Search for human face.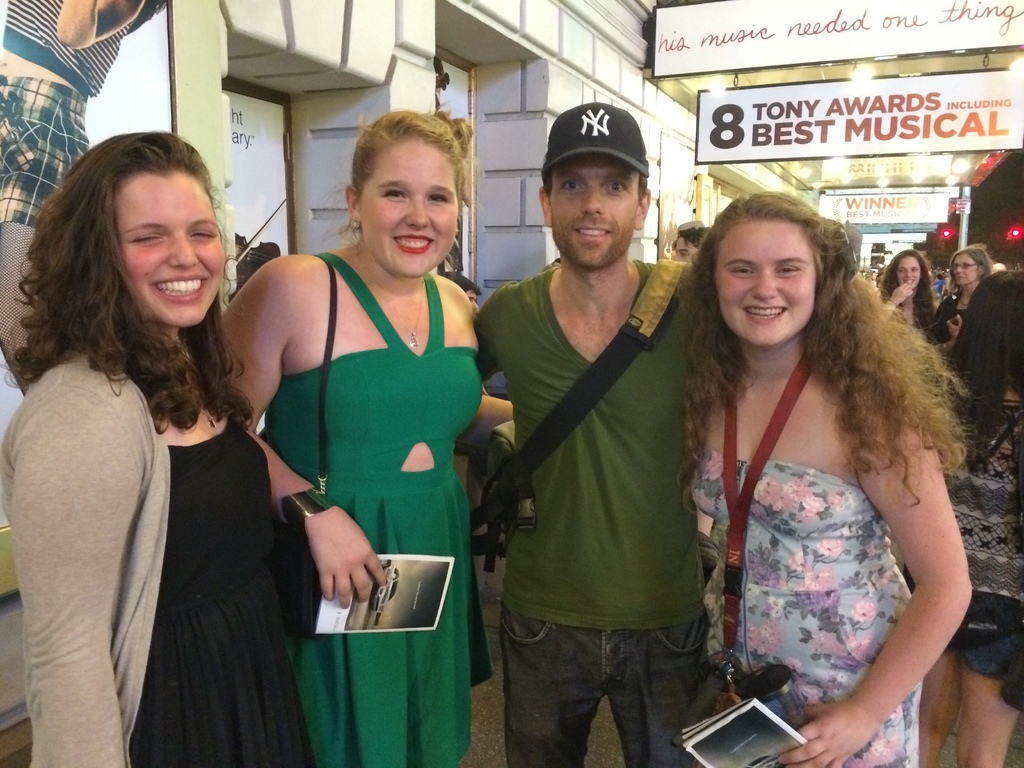
Found at <bbox>361, 134, 465, 280</bbox>.
